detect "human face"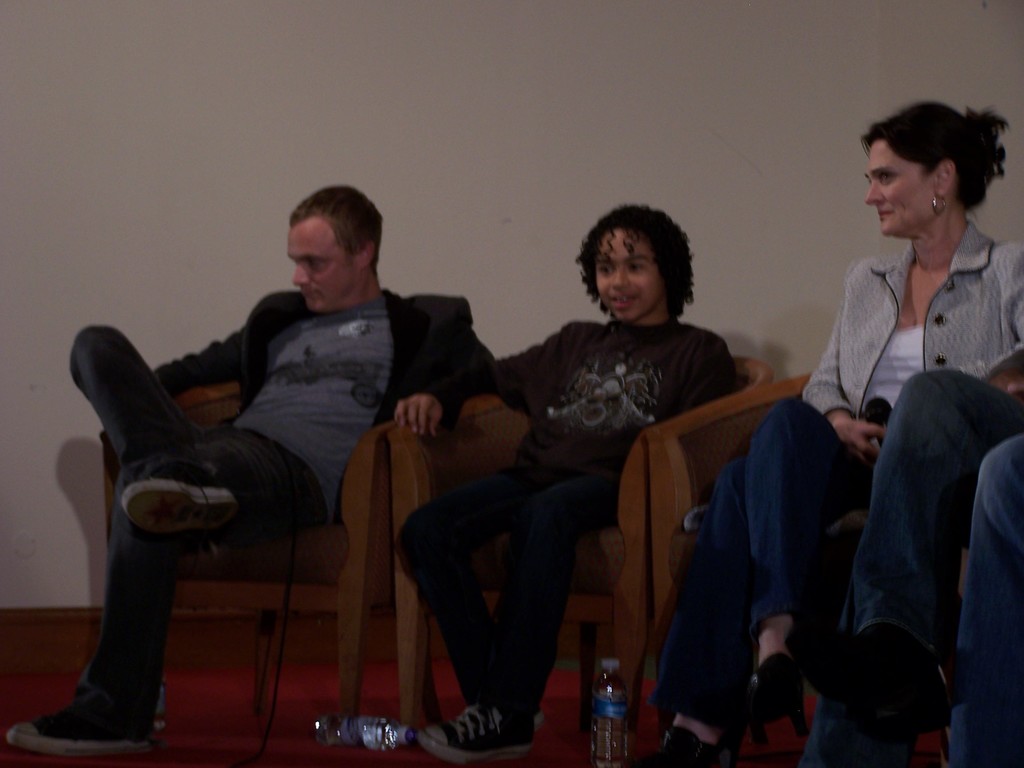
region(287, 210, 354, 315)
